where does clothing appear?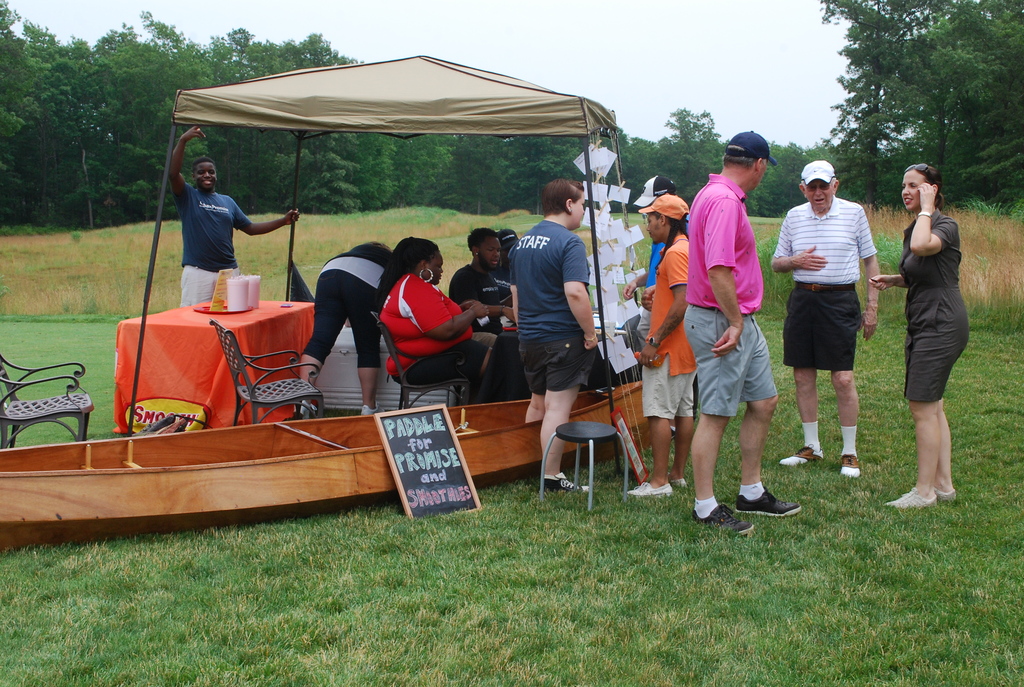
Appears at 769,198,881,374.
